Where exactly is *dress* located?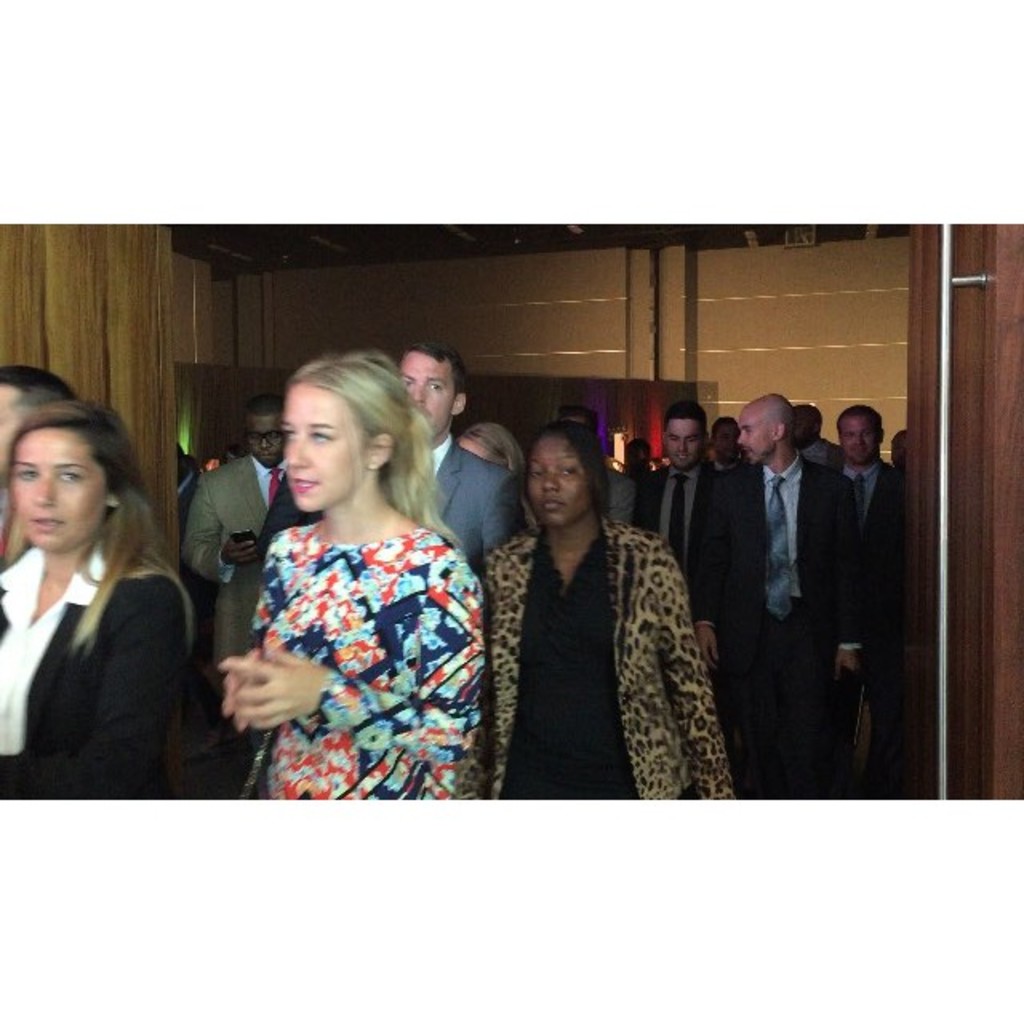
Its bounding box is select_region(246, 525, 486, 802).
